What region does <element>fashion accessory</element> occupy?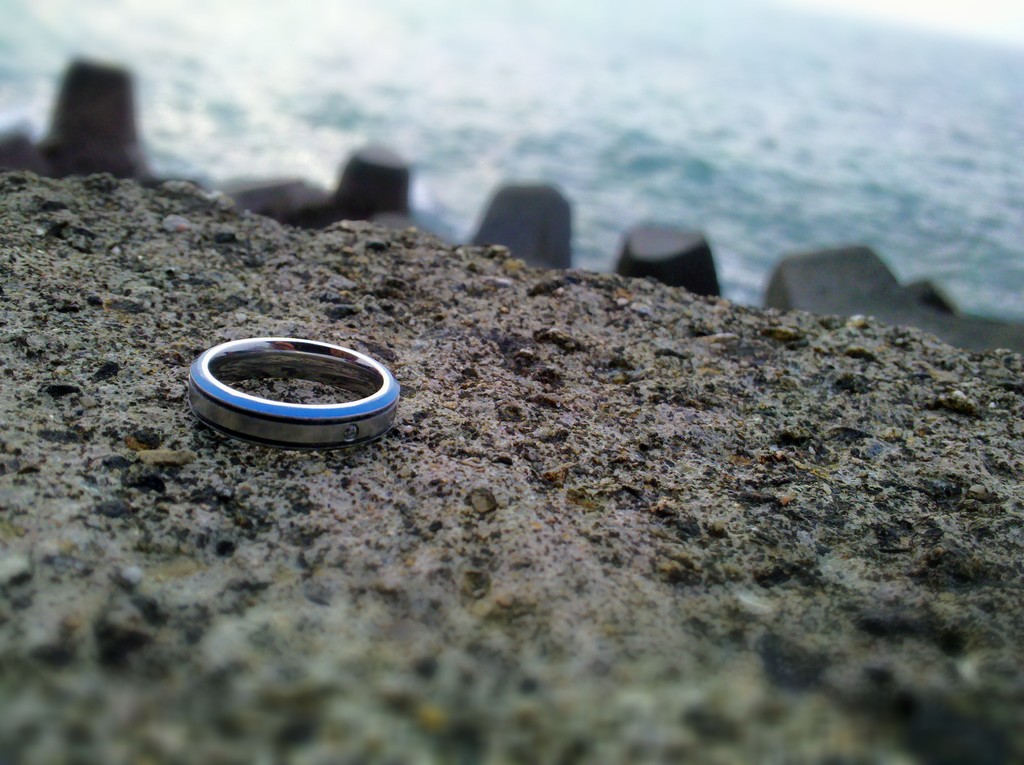
x1=184 y1=331 x2=406 y2=456.
